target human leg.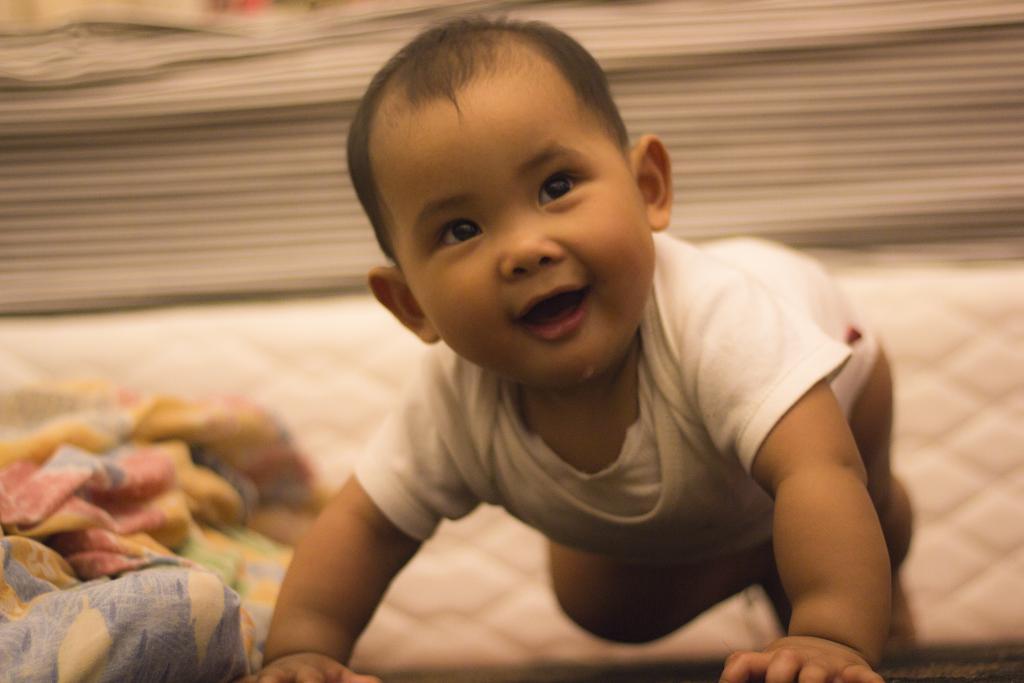
Target region: 689 236 915 663.
